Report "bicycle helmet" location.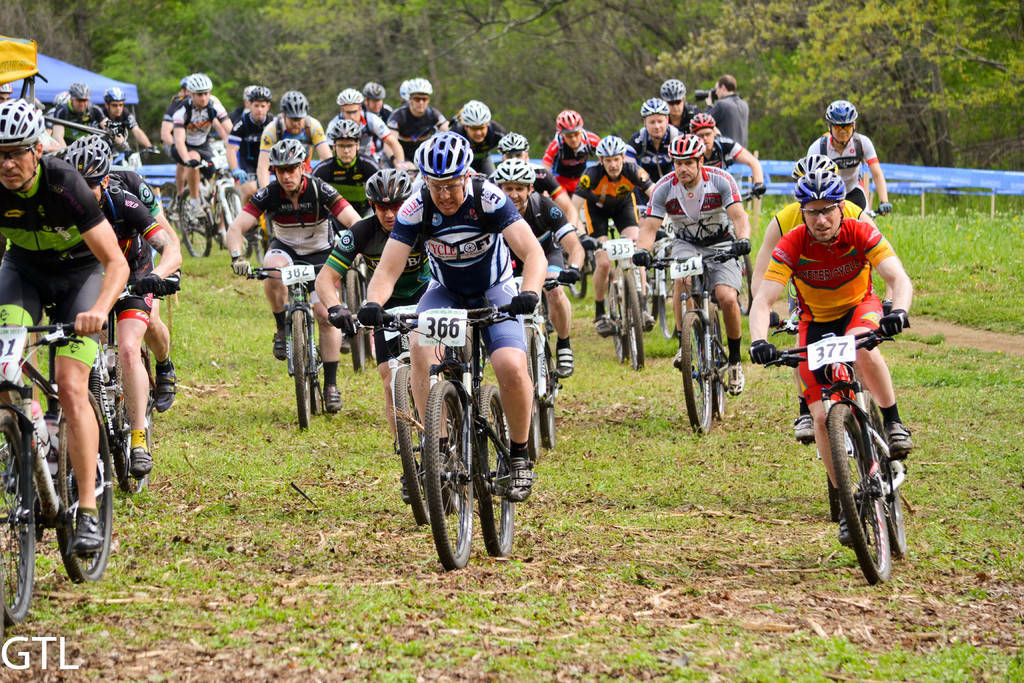
Report: left=788, top=158, right=837, bottom=183.
